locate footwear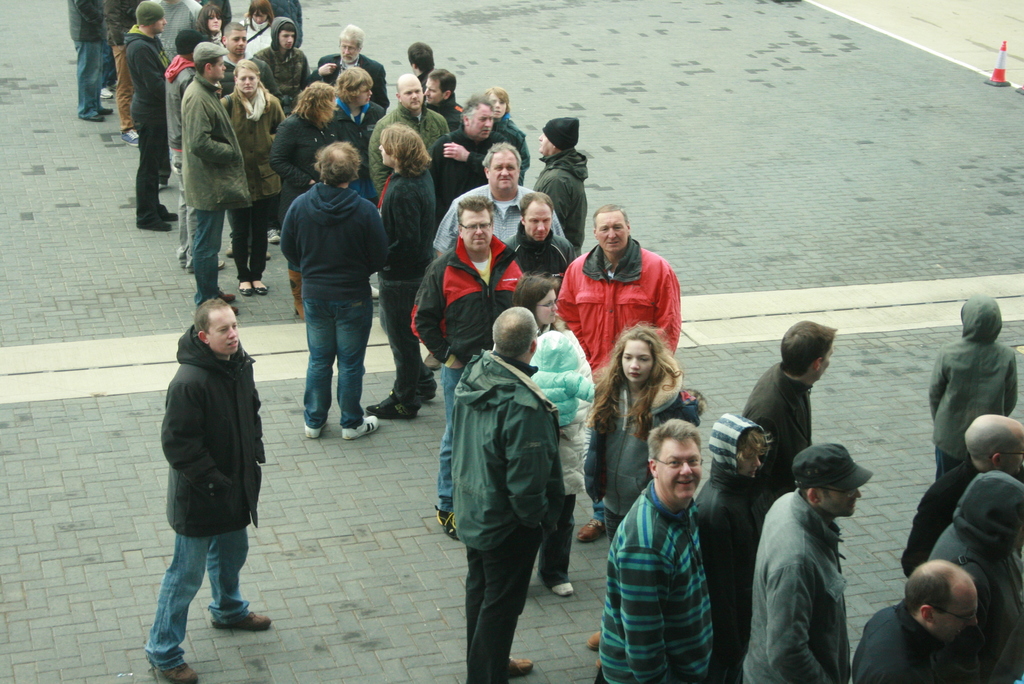
box(215, 261, 225, 268)
